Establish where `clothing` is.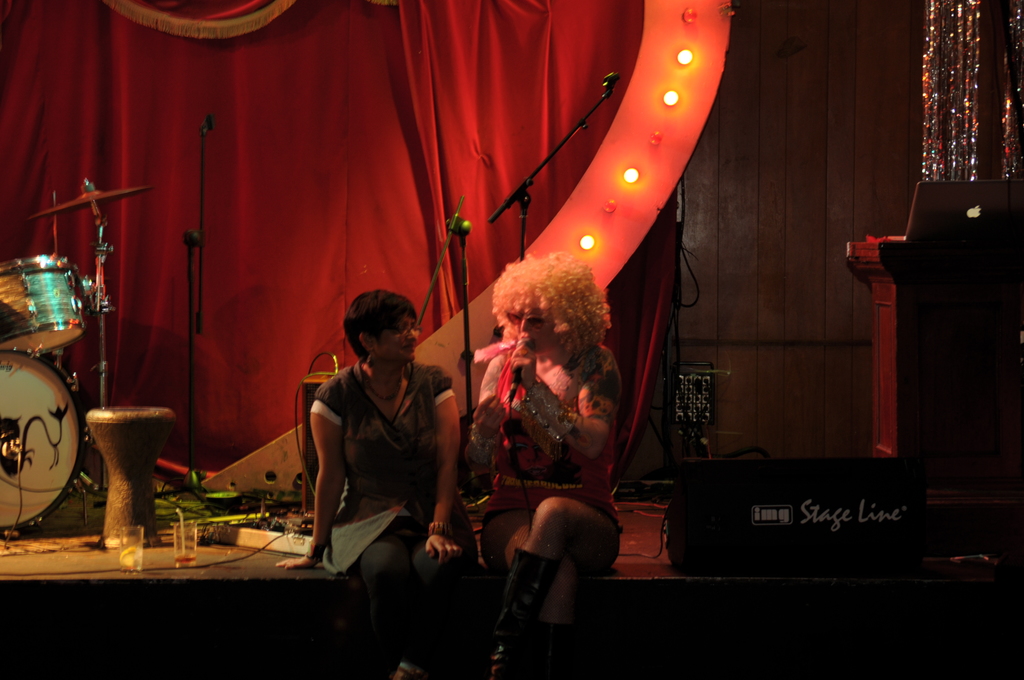
Established at x1=283 y1=314 x2=437 y2=578.
